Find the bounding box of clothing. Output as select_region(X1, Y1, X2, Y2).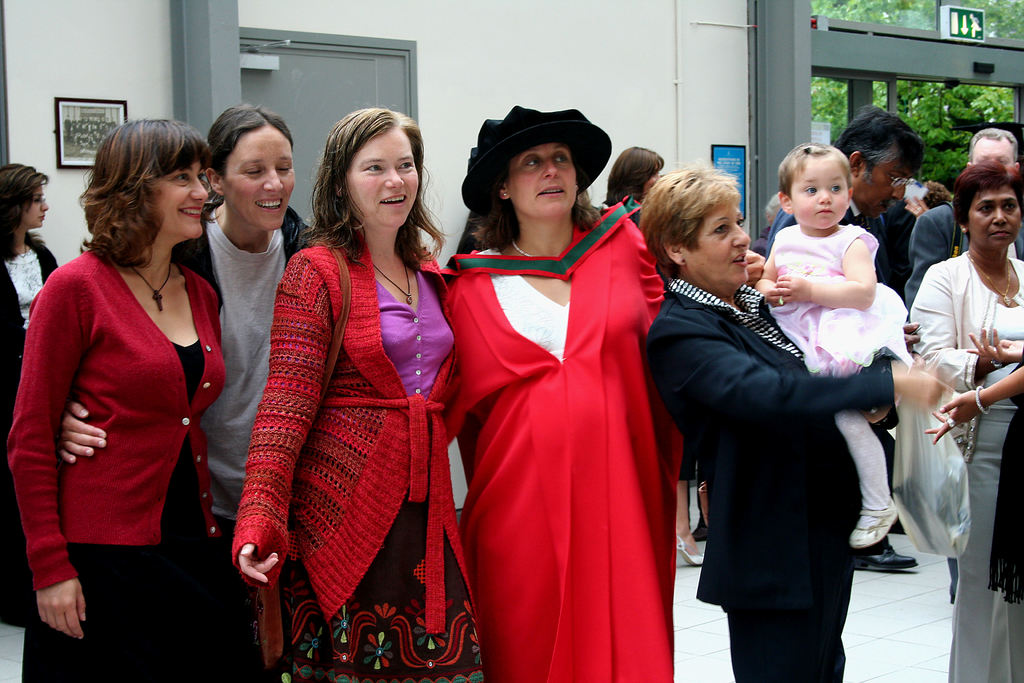
select_region(228, 243, 481, 682).
